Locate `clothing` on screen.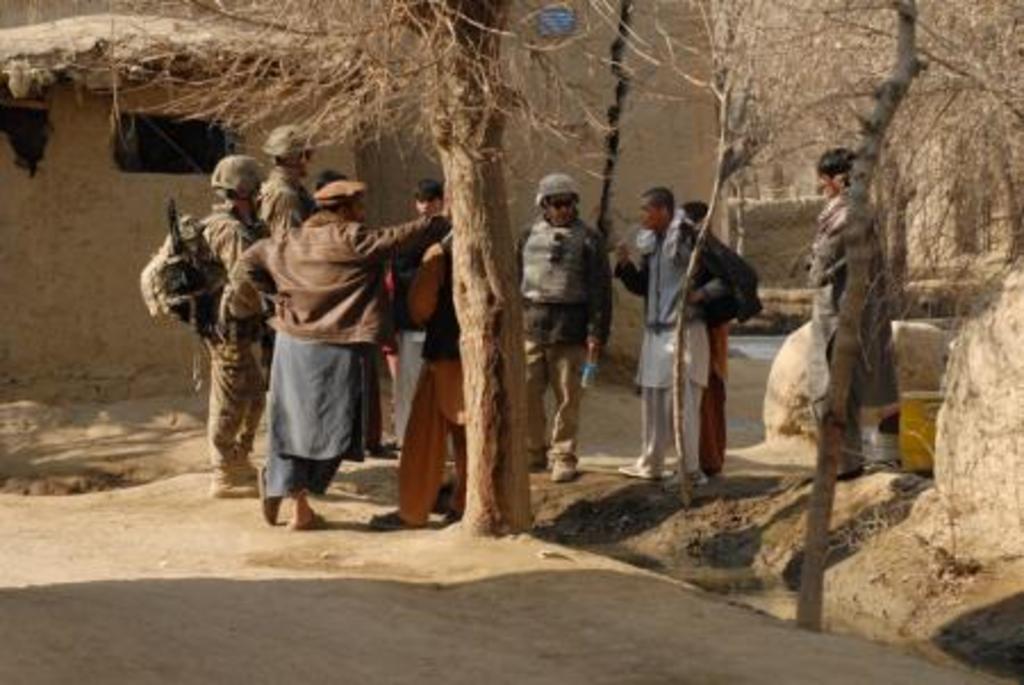
On screen at {"x1": 389, "y1": 241, "x2": 471, "y2": 507}.
